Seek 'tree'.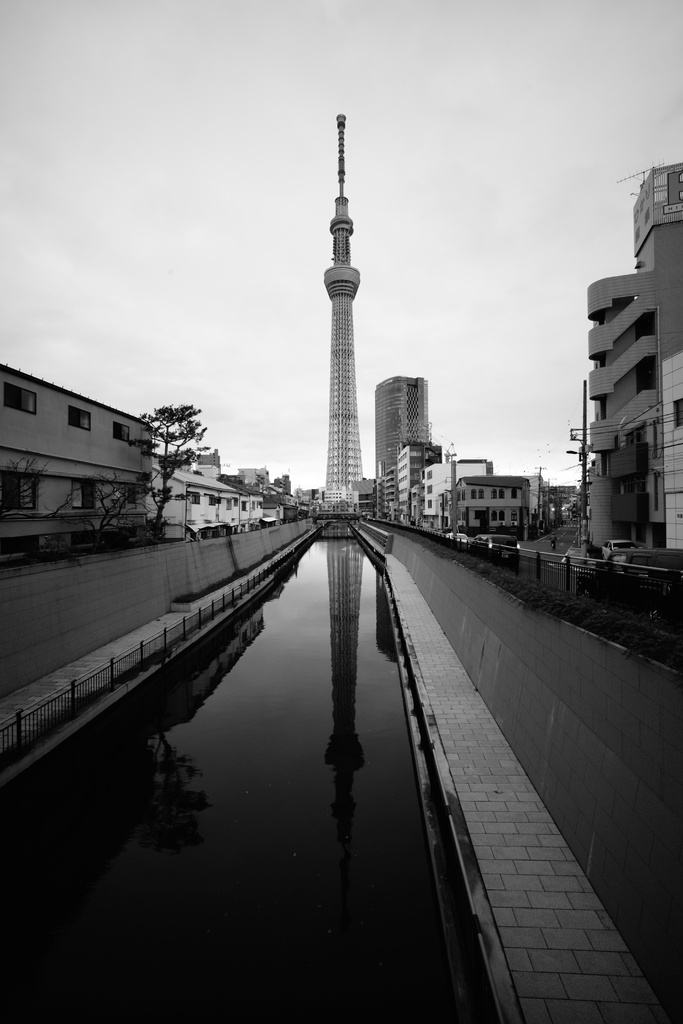
<box>0,455,61,574</box>.
